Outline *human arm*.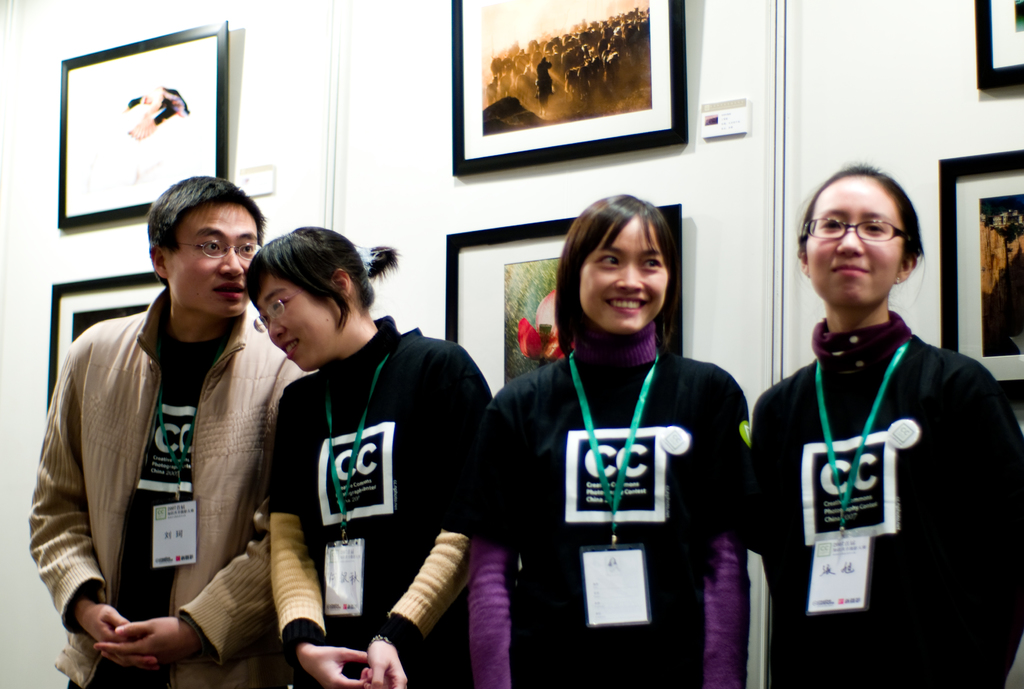
Outline: BBox(29, 337, 161, 672).
